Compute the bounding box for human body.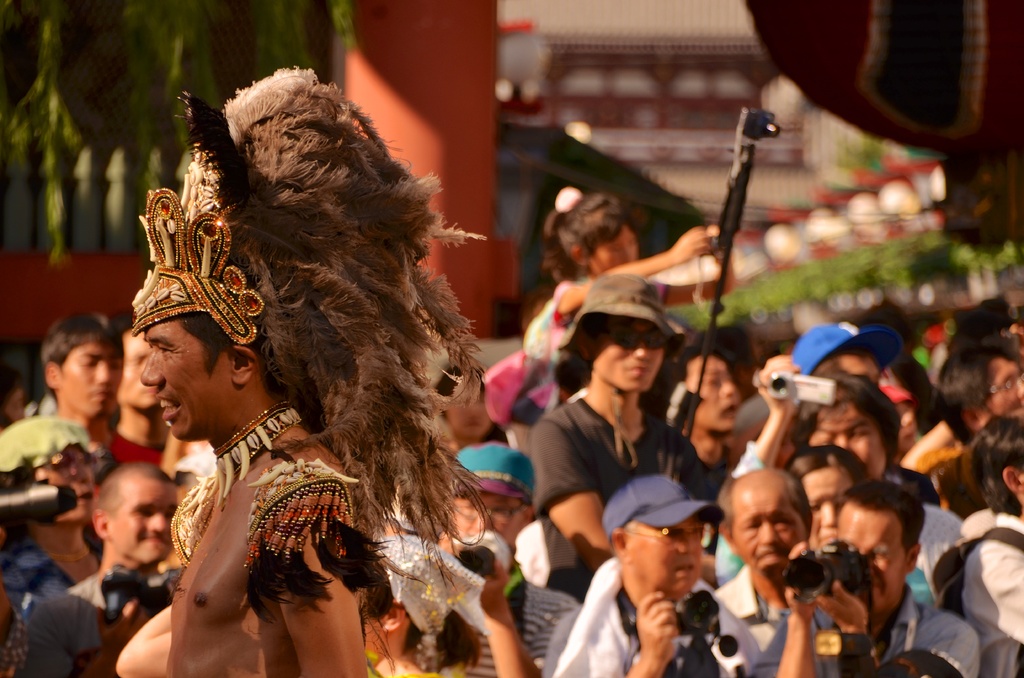
bbox(529, 271, 716, 606).
